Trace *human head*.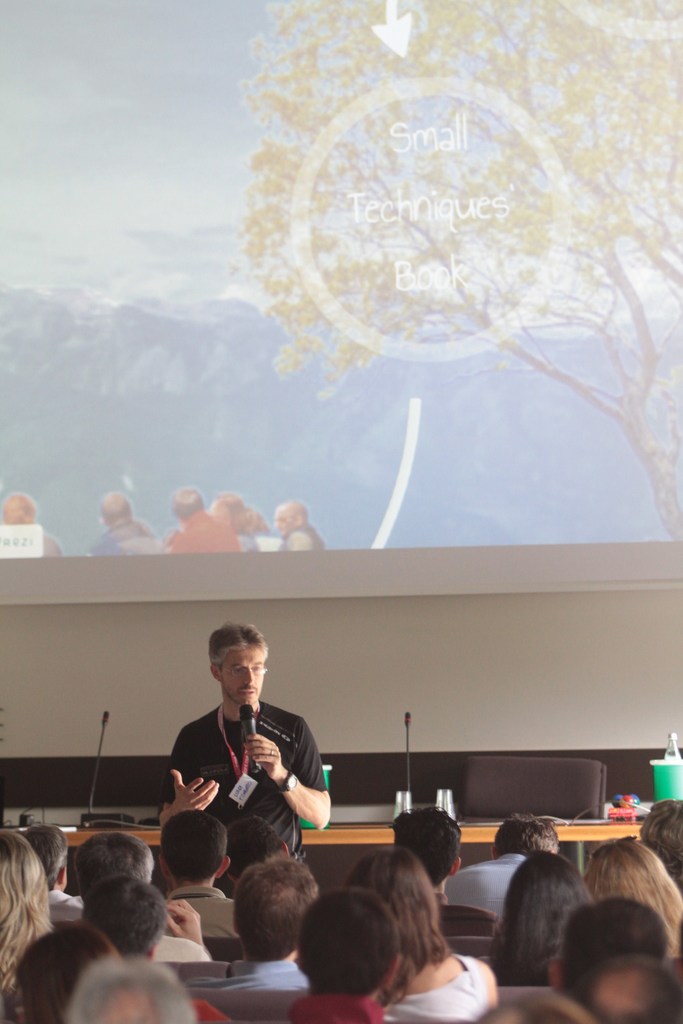
Traced to BBox(274, 499, 306, 532).
